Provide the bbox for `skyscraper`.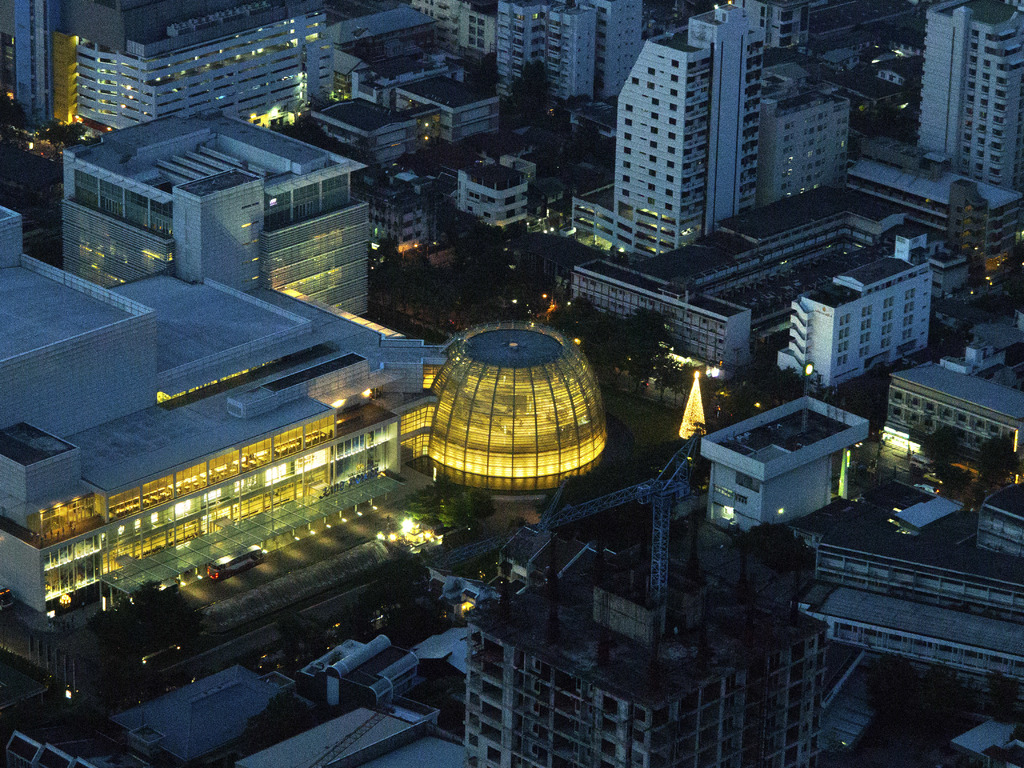
[x1=13, y1=0, x2=78, y2=130].
